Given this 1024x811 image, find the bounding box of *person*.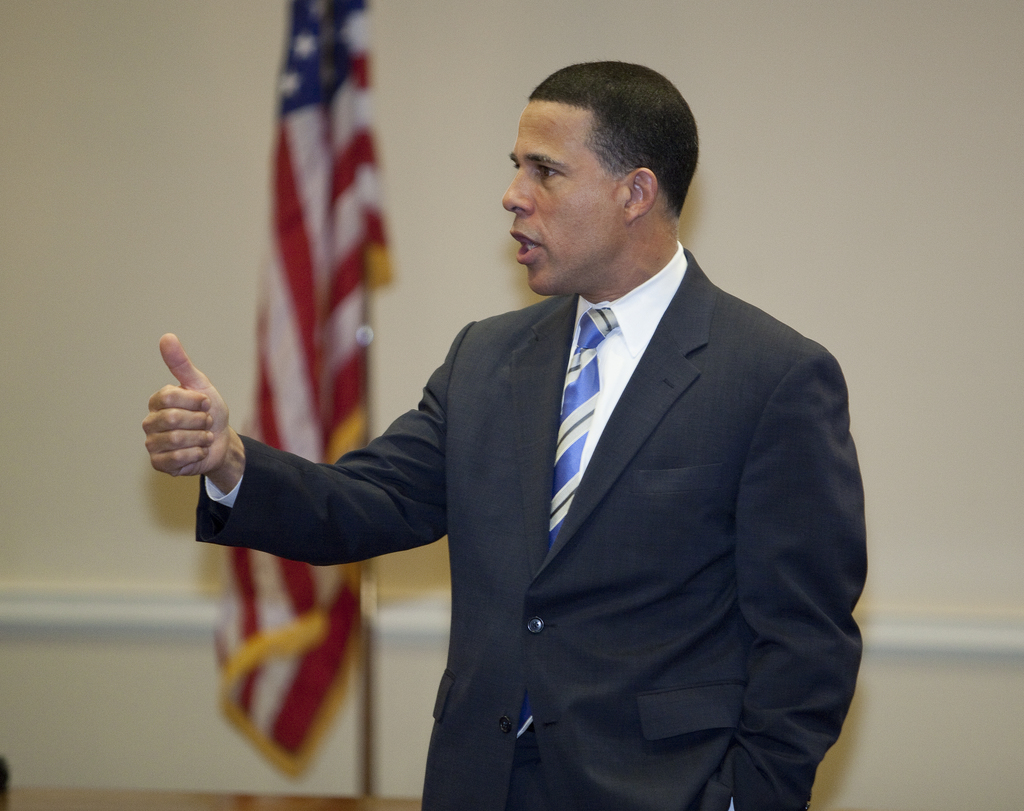
crop(142, 61, 862, 810).
